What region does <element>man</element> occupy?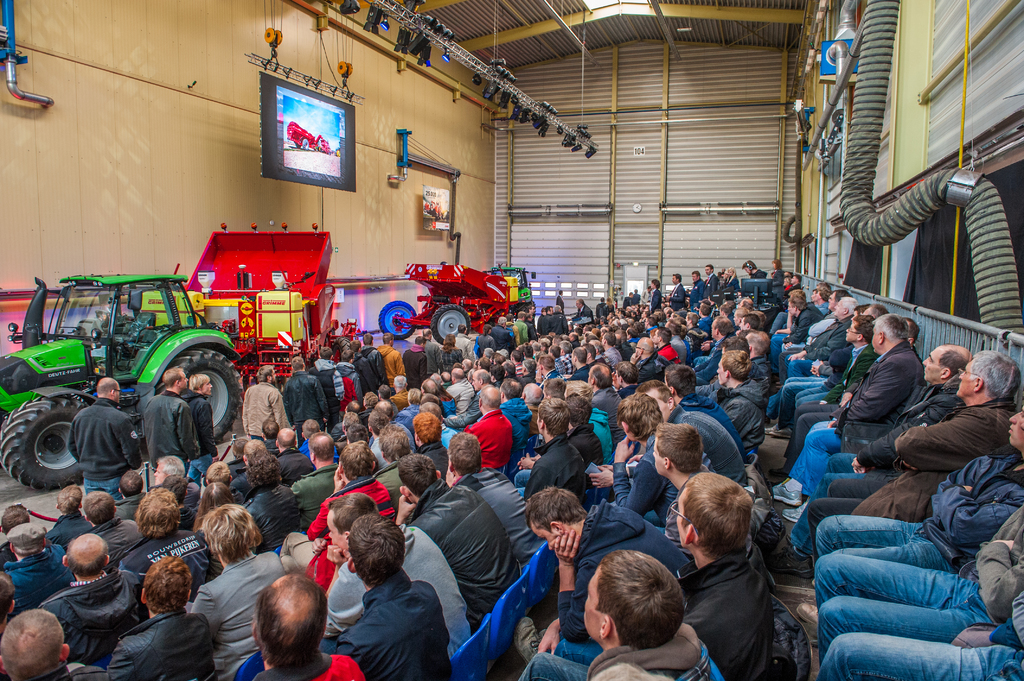
[776, 346, 1022, 577].
